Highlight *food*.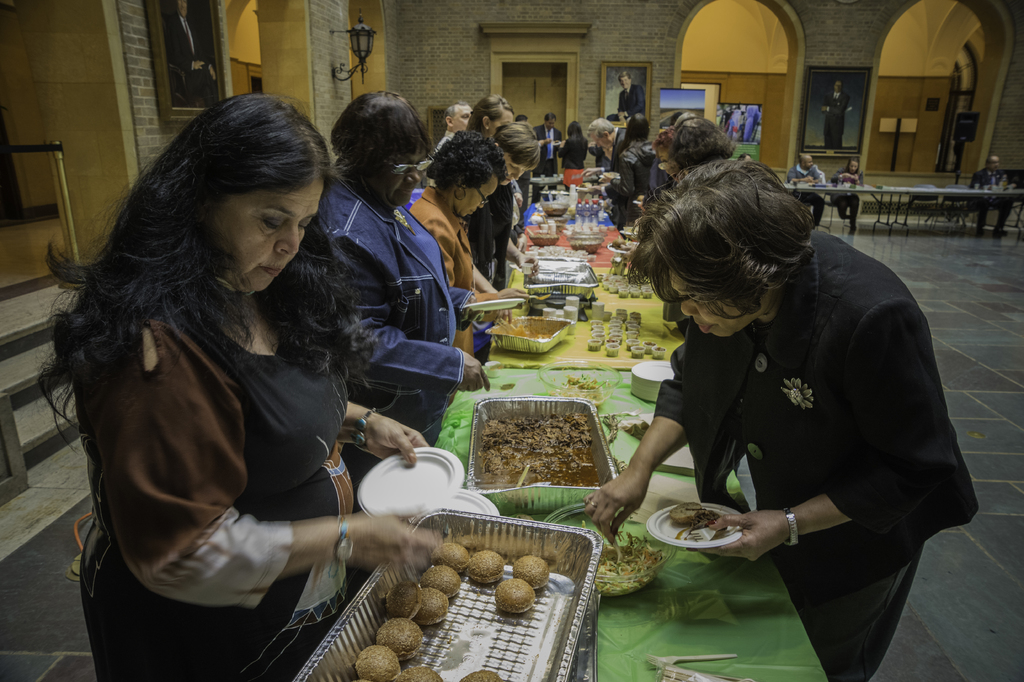
Highlighted region: [357,645,400,681].
